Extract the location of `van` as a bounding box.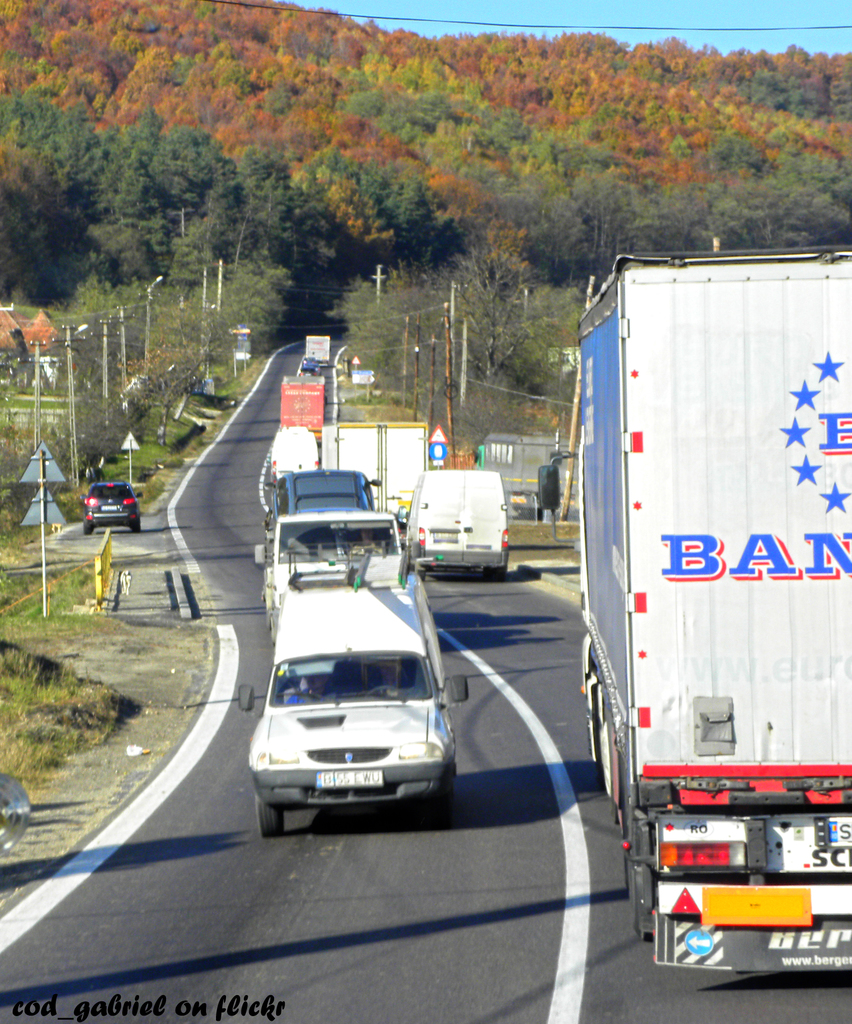
bbox(236, 547, 471, 835).
